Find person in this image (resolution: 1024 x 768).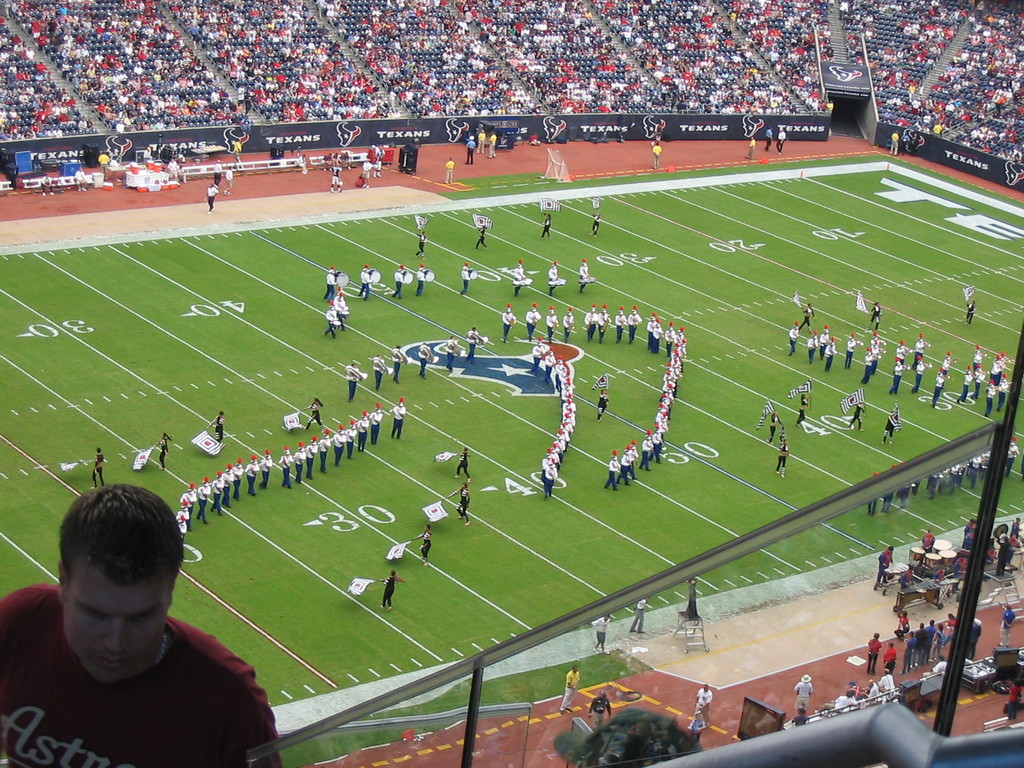
200, 181, 219, 212.
